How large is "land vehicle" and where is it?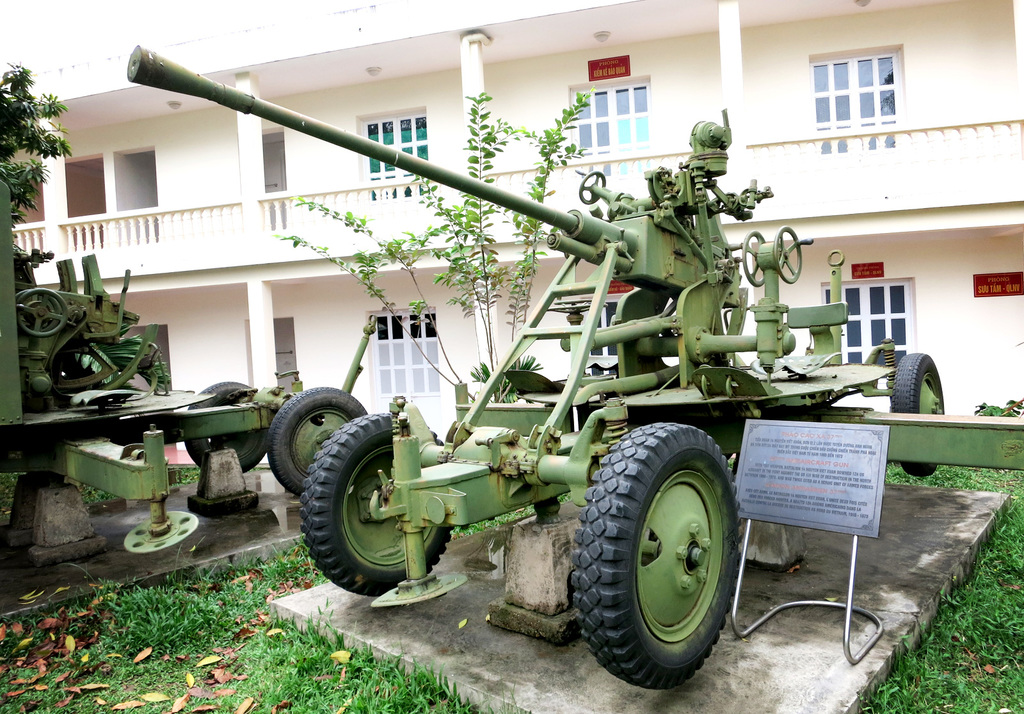
Bounding box: (x1=0, y1=180, x2=381, y2=553).
